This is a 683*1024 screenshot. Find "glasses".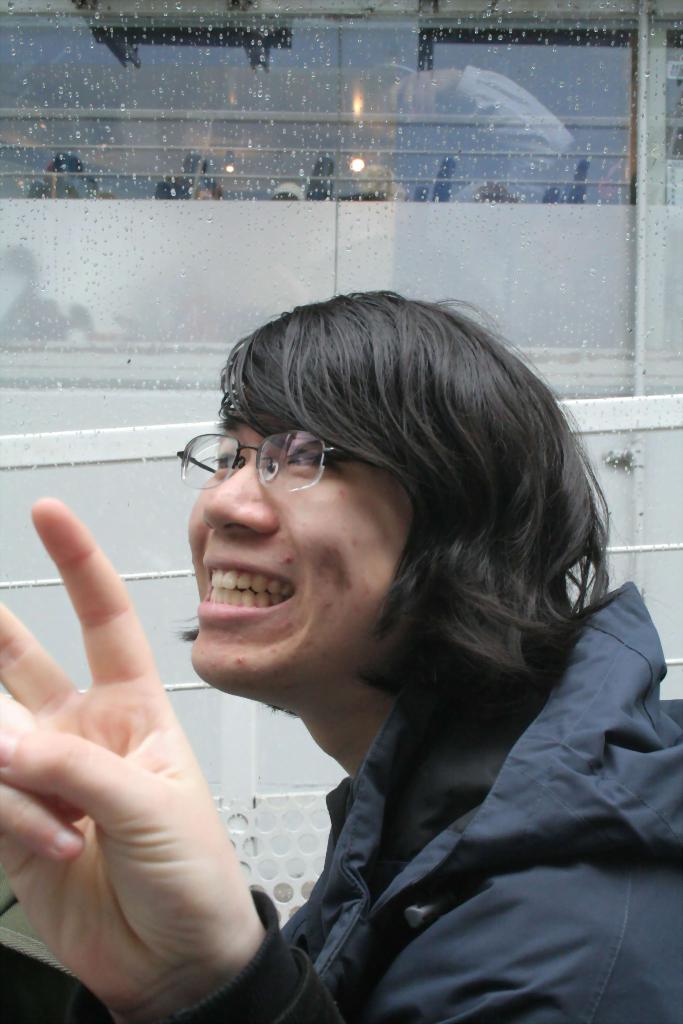
Bounding box: Rect(173, 429, 374, 492).
